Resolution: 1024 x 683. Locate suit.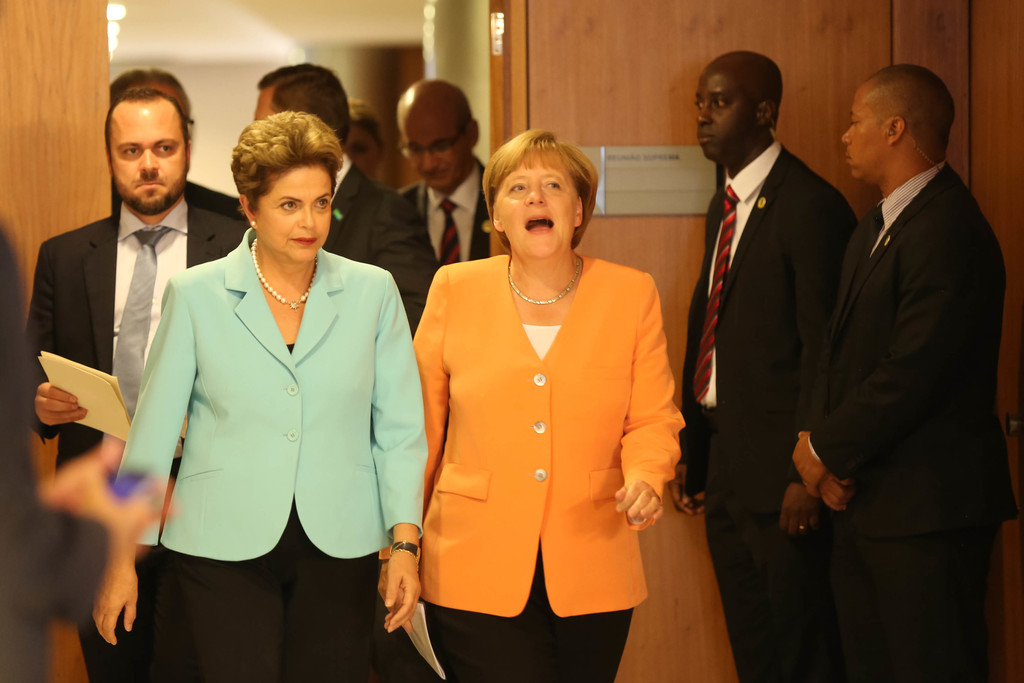
{"x1": 22, "y1": 187, "x2": 248, "y2": 682}.
